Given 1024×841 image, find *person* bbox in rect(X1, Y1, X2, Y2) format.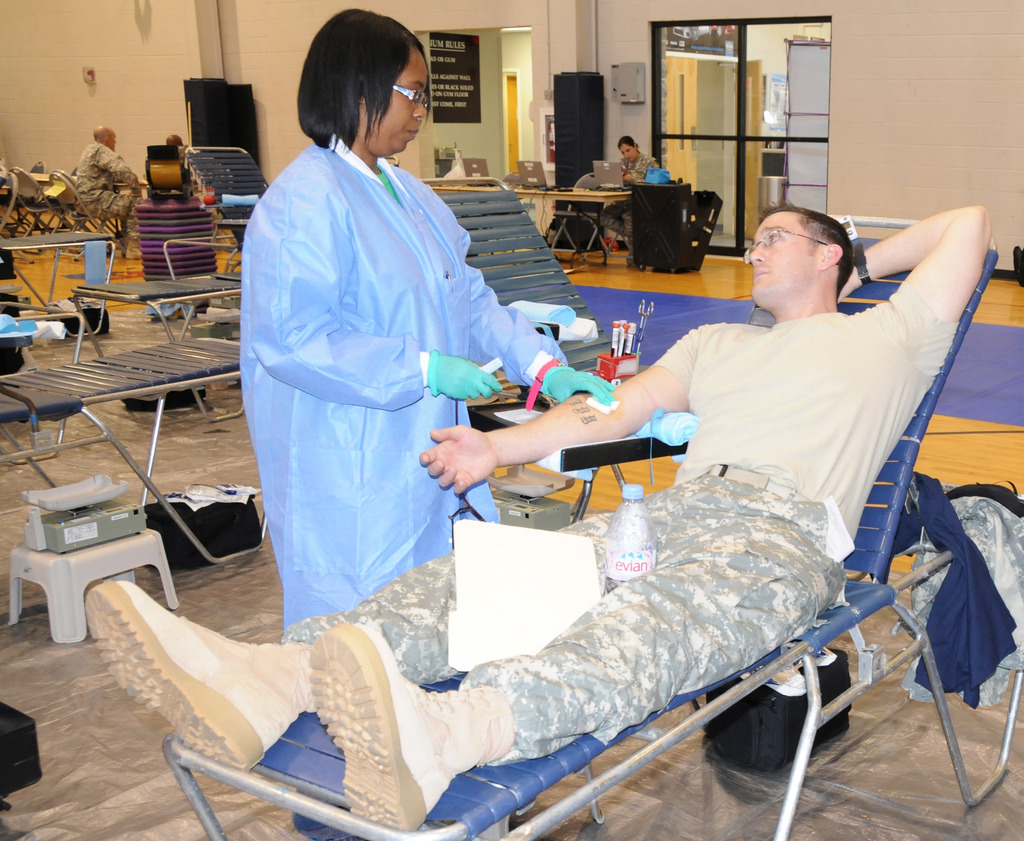
rect(70, 124, 150, 252).
